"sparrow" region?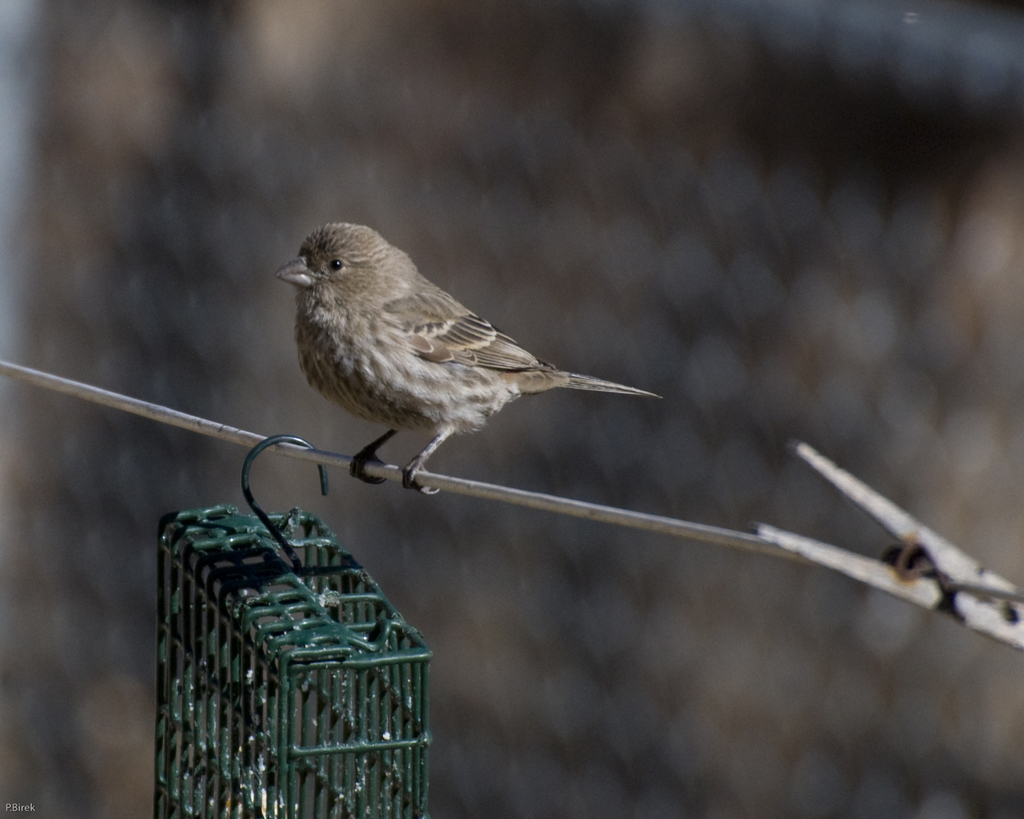
275 219 660 495
